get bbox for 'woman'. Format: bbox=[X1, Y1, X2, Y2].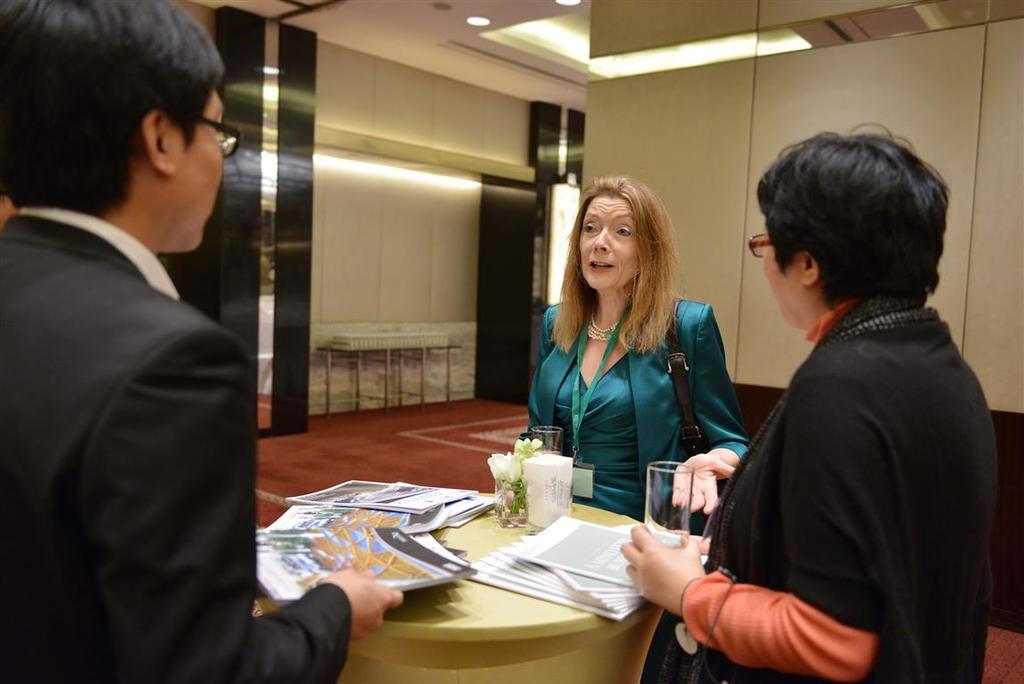
bbox=[517, 175, 756, 515].
